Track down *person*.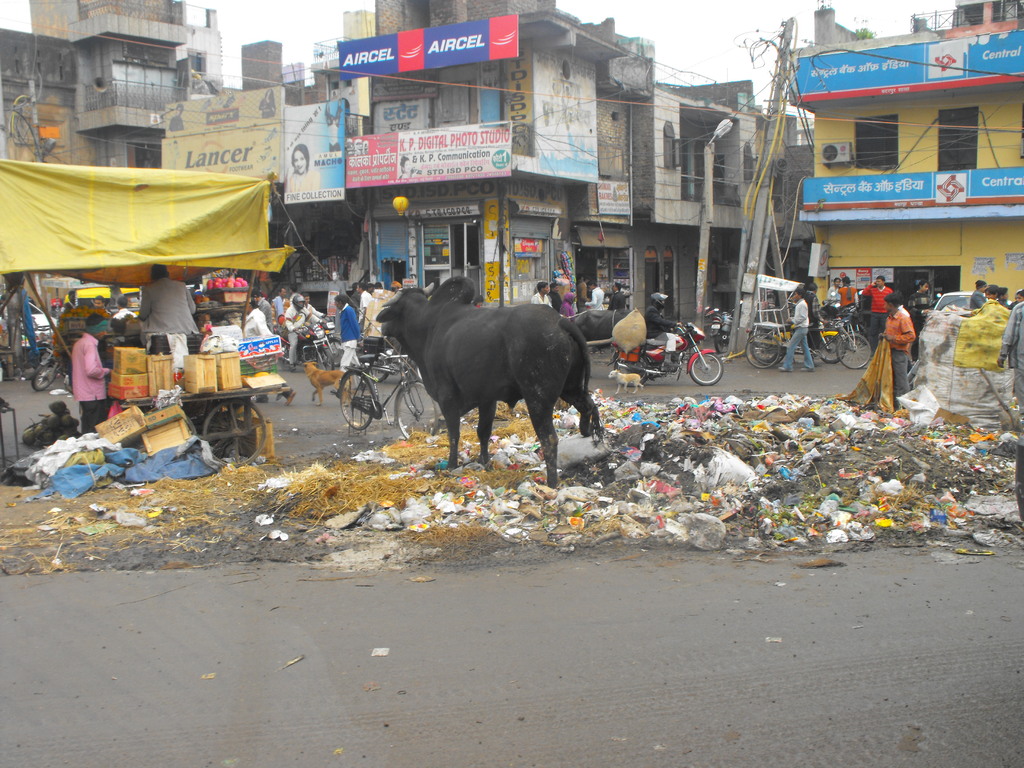
Tracked to <bbox>998, 298, 1023, 519</bbox>.
